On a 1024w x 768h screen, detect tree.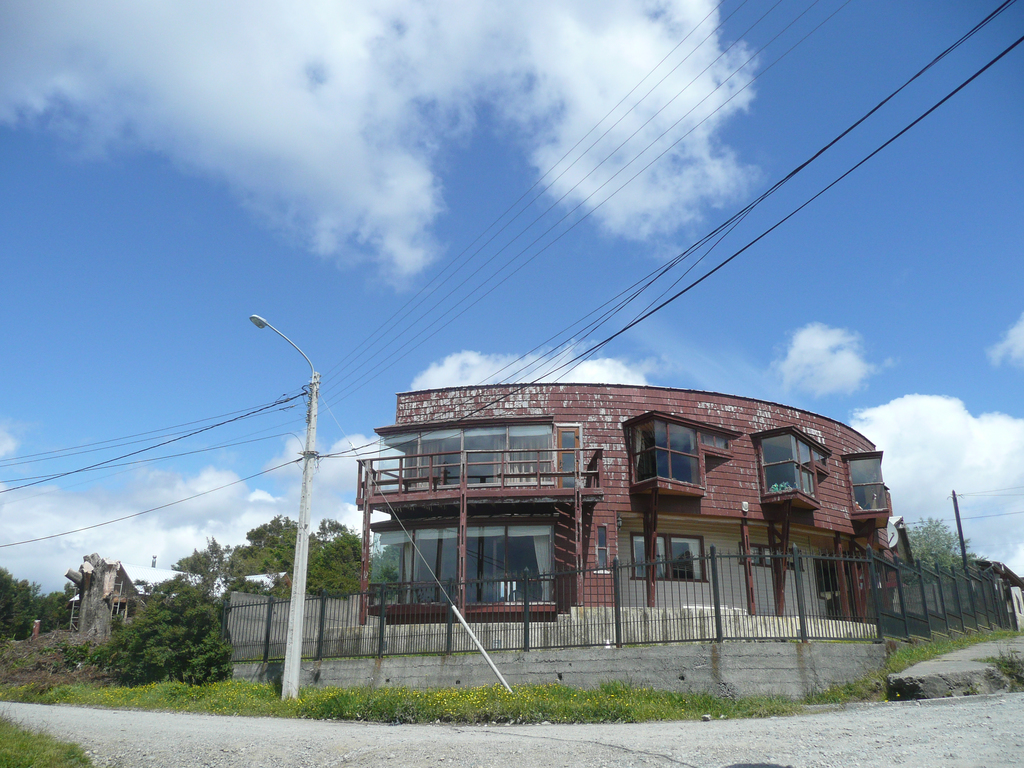
110:577:234:696.
